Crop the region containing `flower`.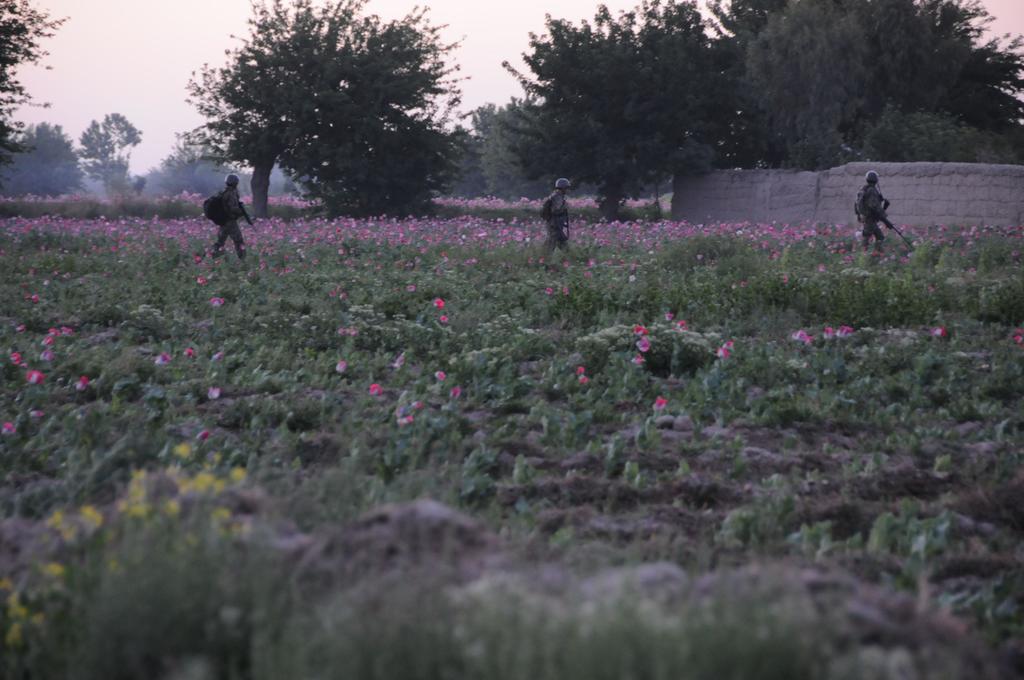
Crop region: left=184, top=346, right=193, bottom=356.
